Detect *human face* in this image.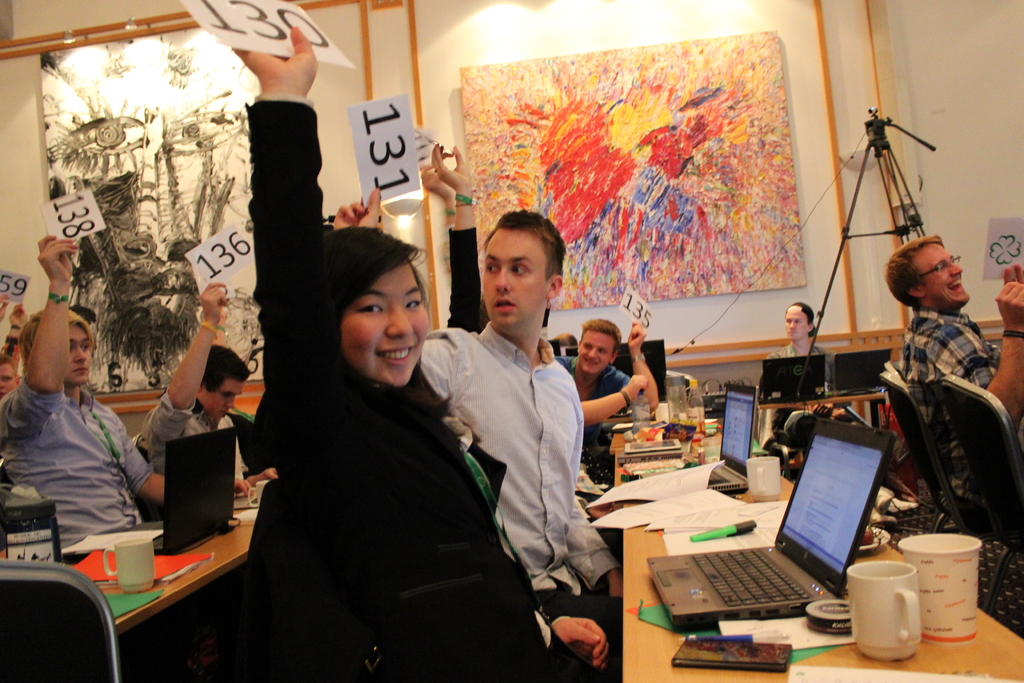
Detection: l=68, t=327, r=87, b=381.
